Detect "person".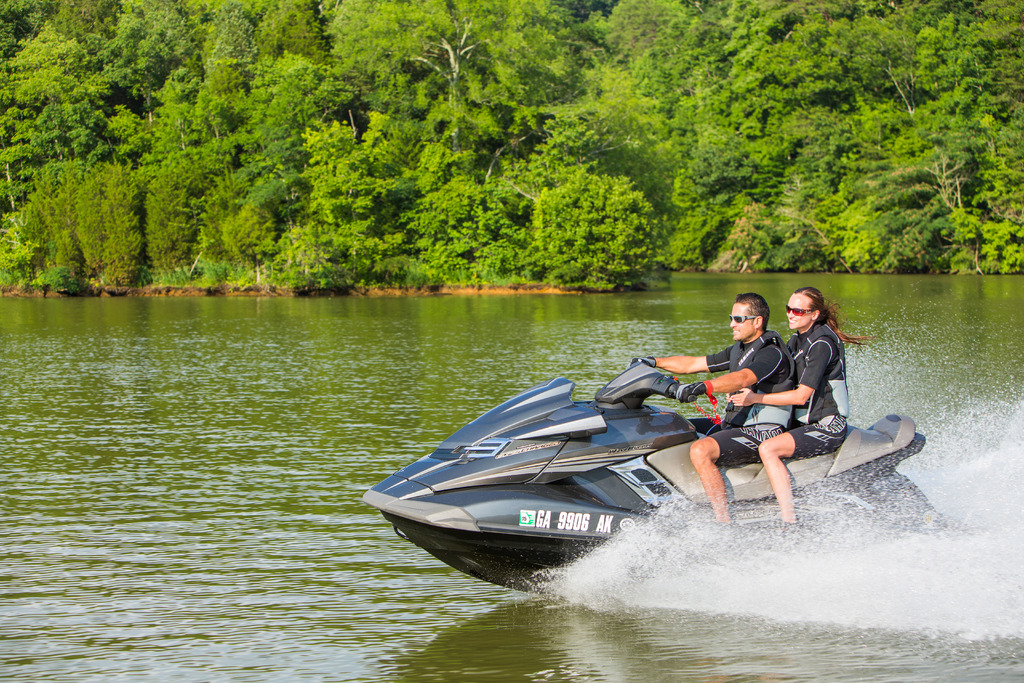
Detected at <box>717,289,876,531</box>.
